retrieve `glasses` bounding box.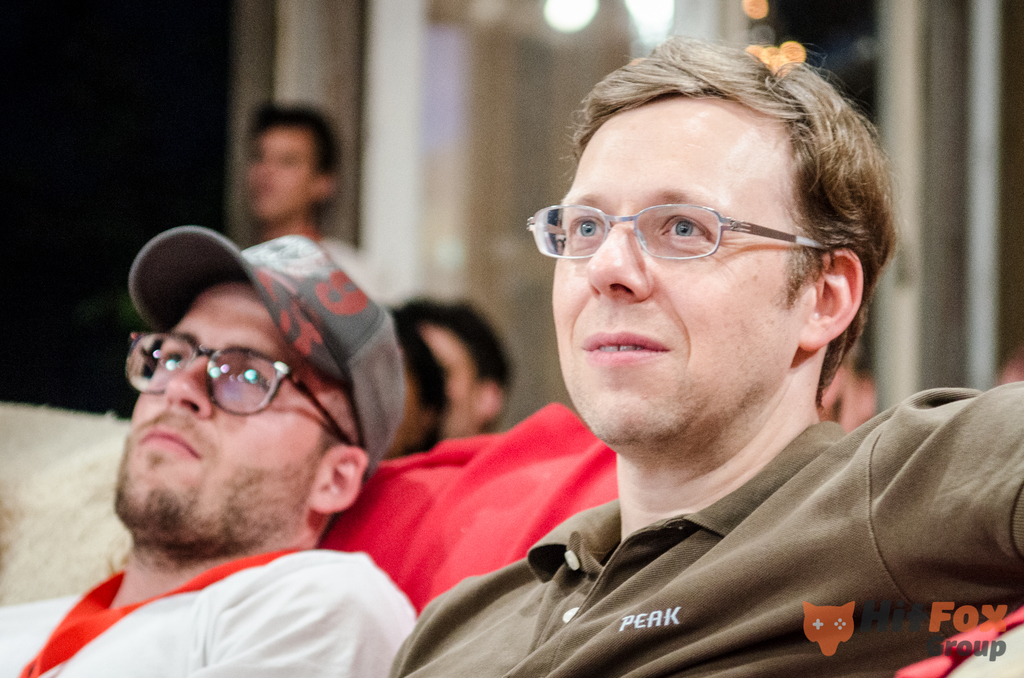
Bounding box: 124/329/360/446.
